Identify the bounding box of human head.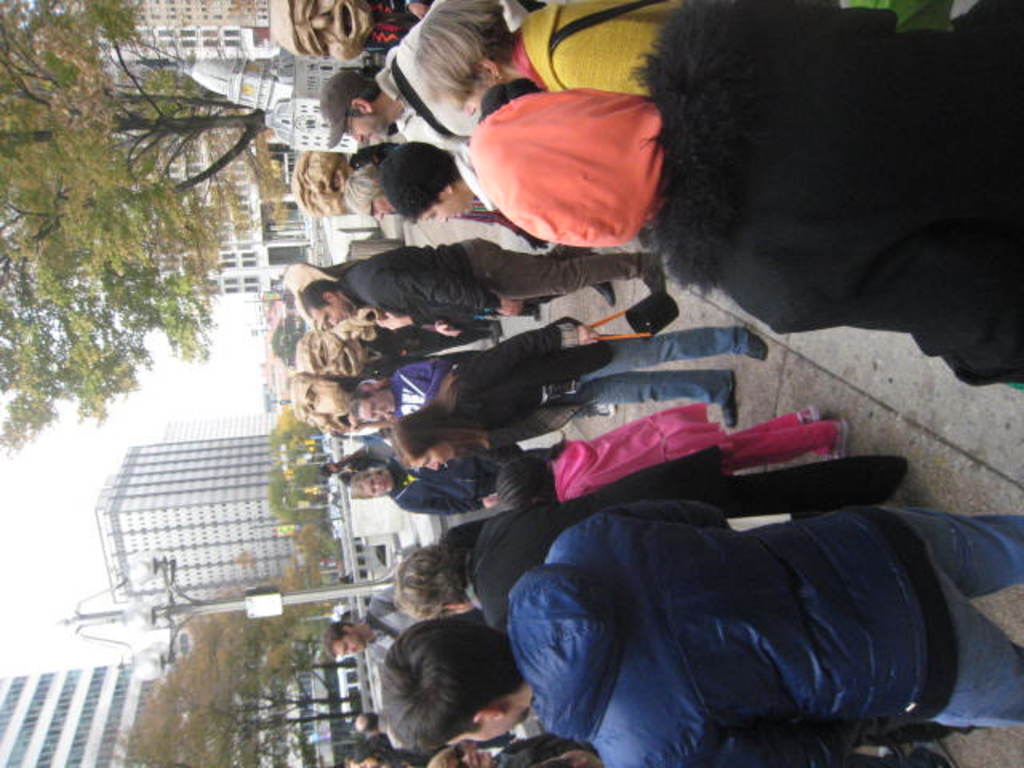
region(355, 739, 389, 766).
